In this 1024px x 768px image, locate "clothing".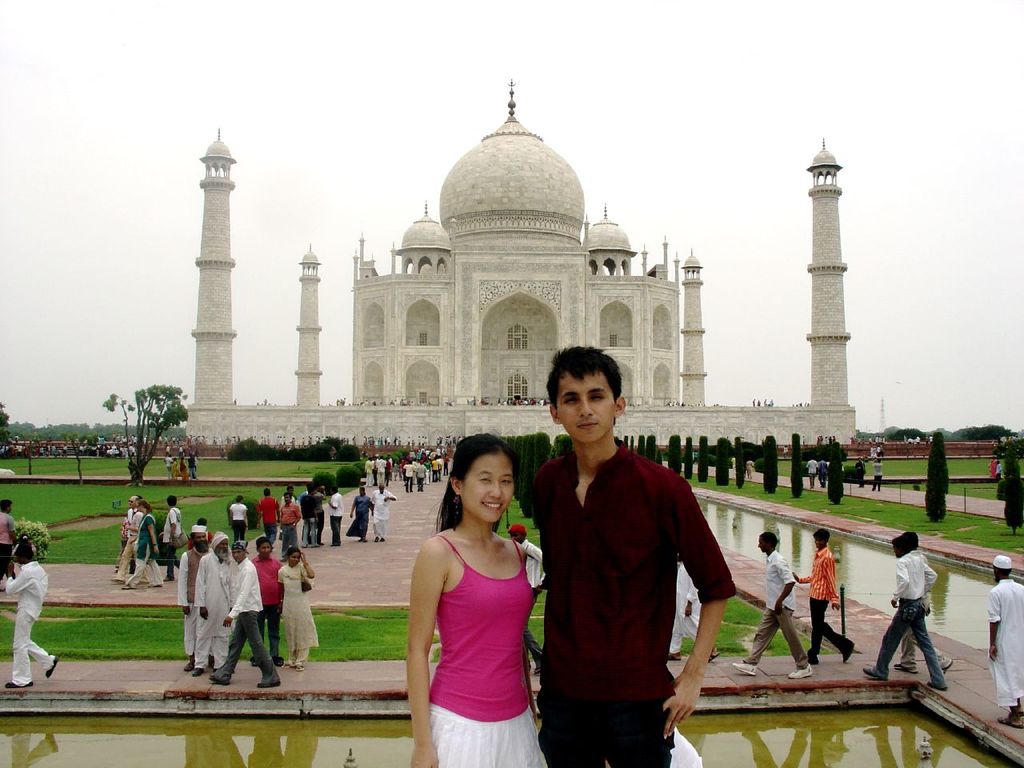
Bounding box: 874, 462, 884, 493.
